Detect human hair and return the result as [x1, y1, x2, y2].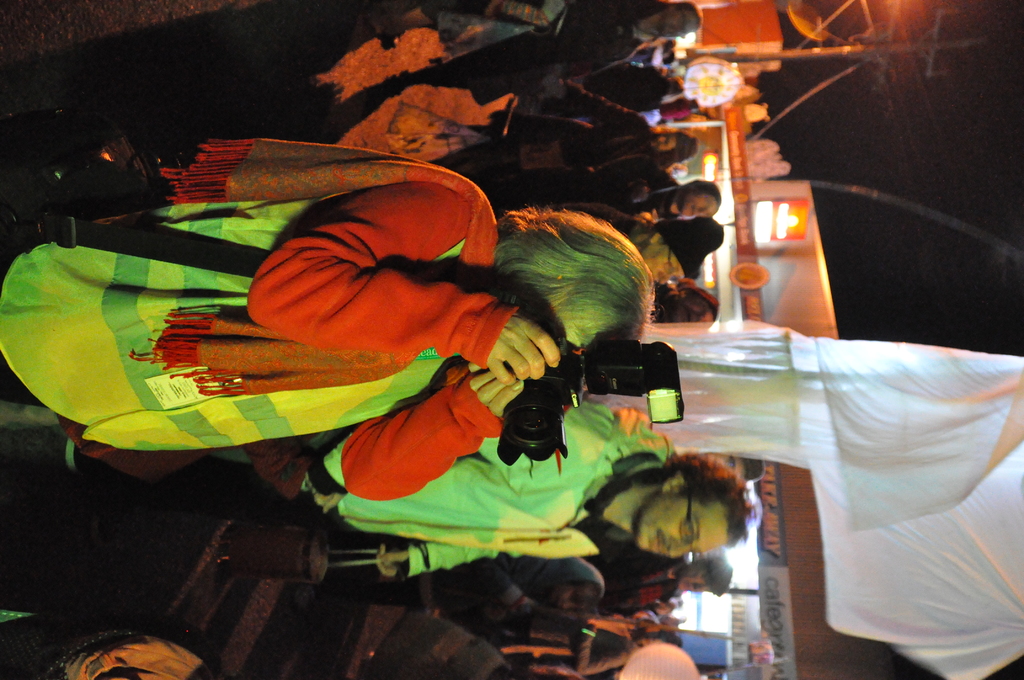
[677, 0, 706, 33].
